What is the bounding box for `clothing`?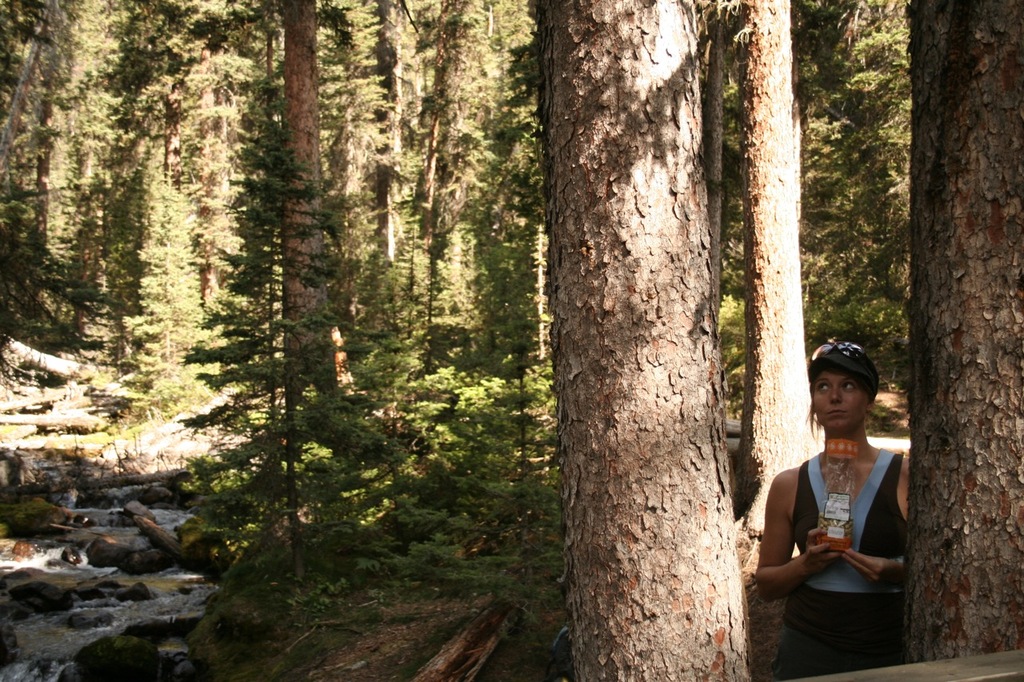
775:404:910:660.
